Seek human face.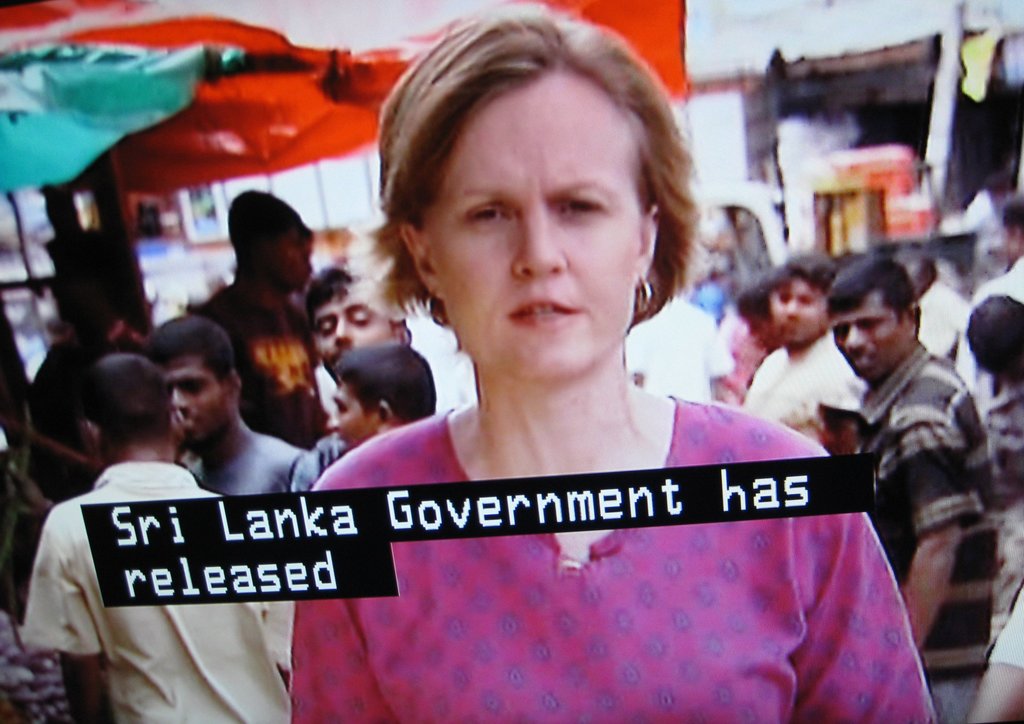
(left=315, top=286, right=396, bottom=379).
